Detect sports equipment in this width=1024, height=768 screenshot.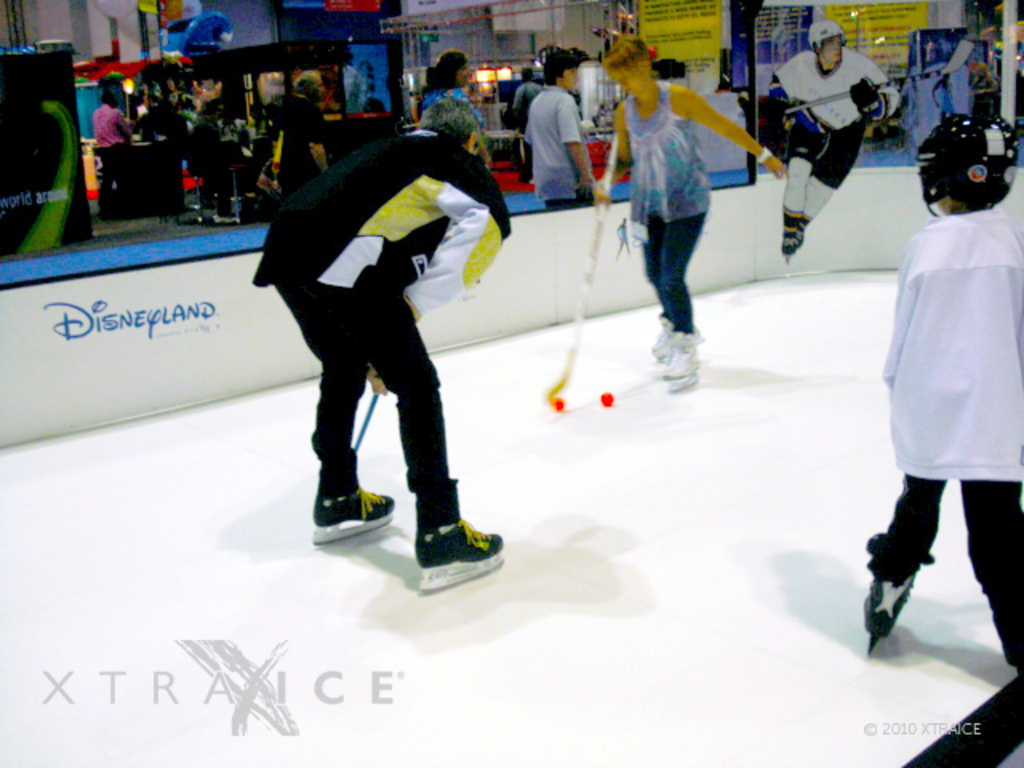
Detection: {"left": 784, "top": 38, "right": 971, "bottom": 117}.
